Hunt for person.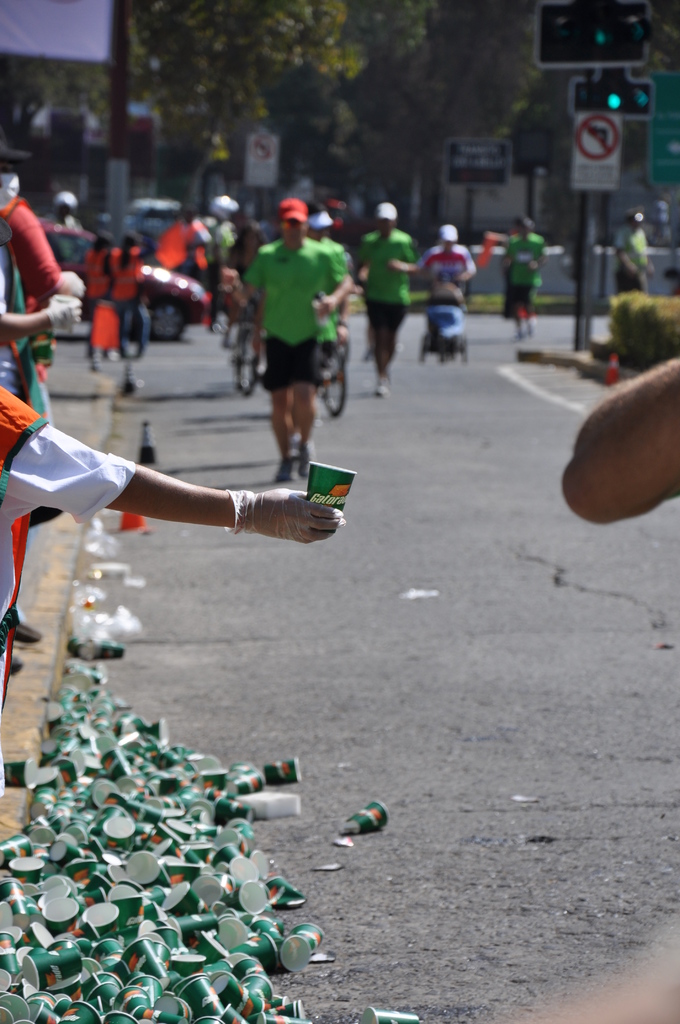
Hunted down at {"x1": 200, "y1": 184, "x2": 238, "y2": 323}.
